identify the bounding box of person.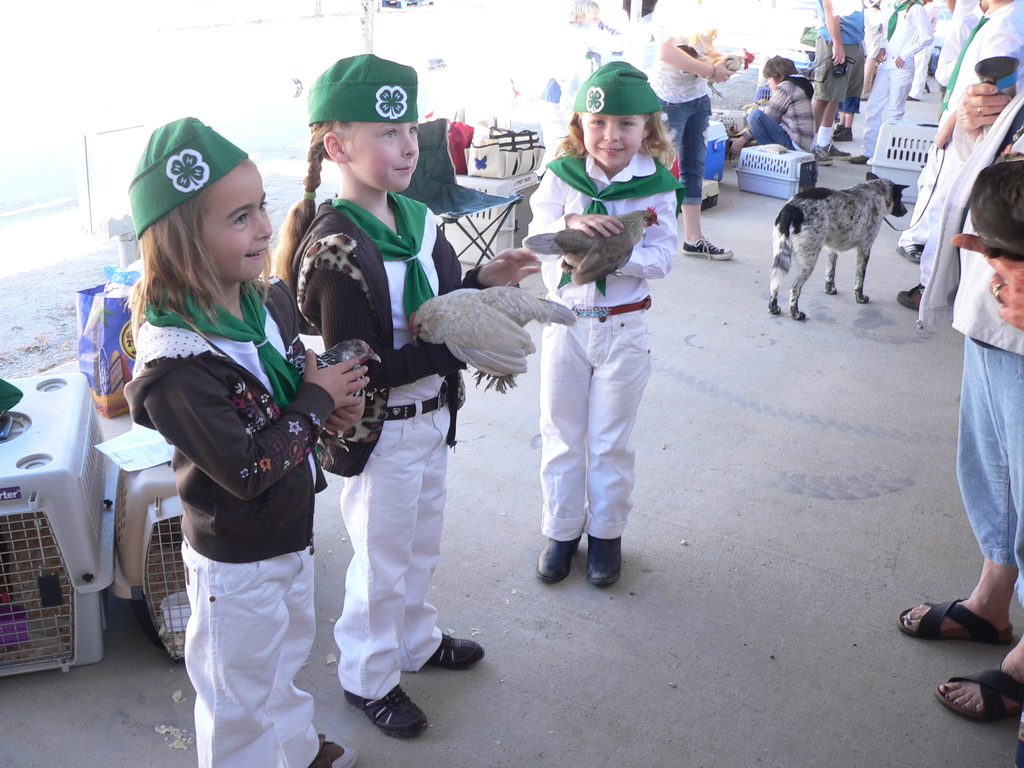
region(644, 0, 734, 262).
